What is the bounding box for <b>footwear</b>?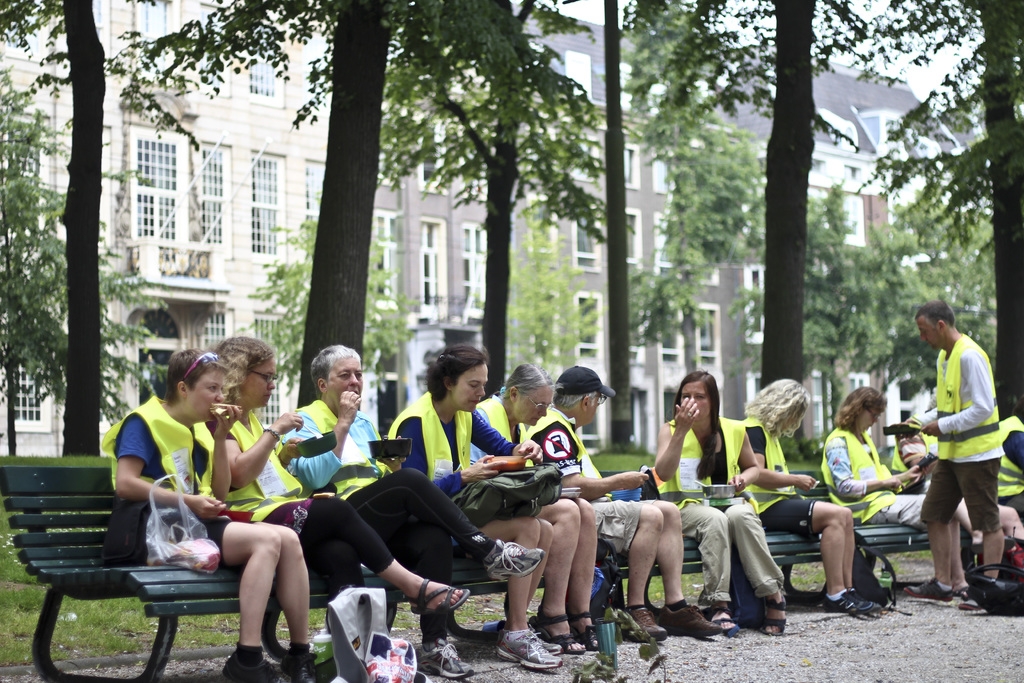
Rect(954, 579, 979, 597).
